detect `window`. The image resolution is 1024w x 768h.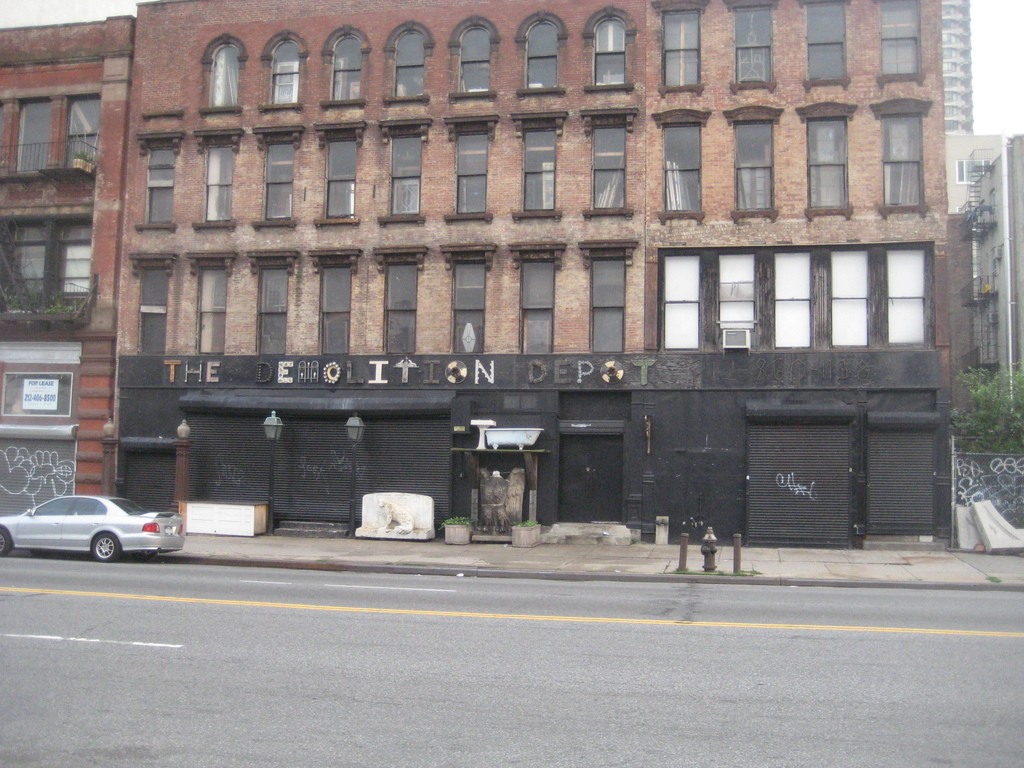
(x1=739, y1=118, x2=771, y2=212).
